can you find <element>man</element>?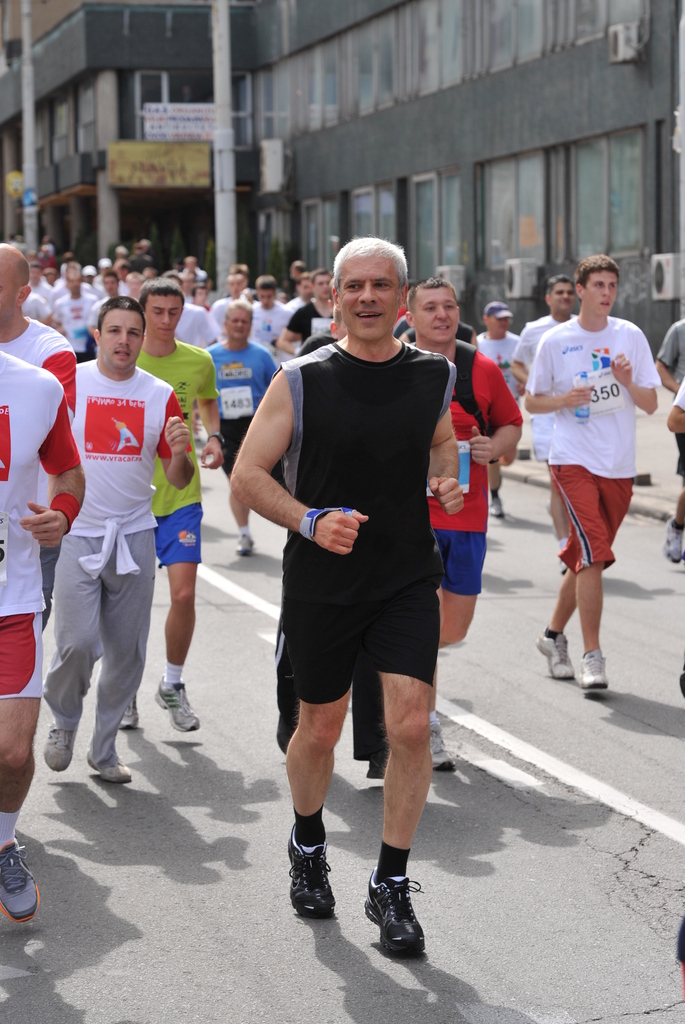
Yes, bounding box: box(131, 275, 225, 735).
